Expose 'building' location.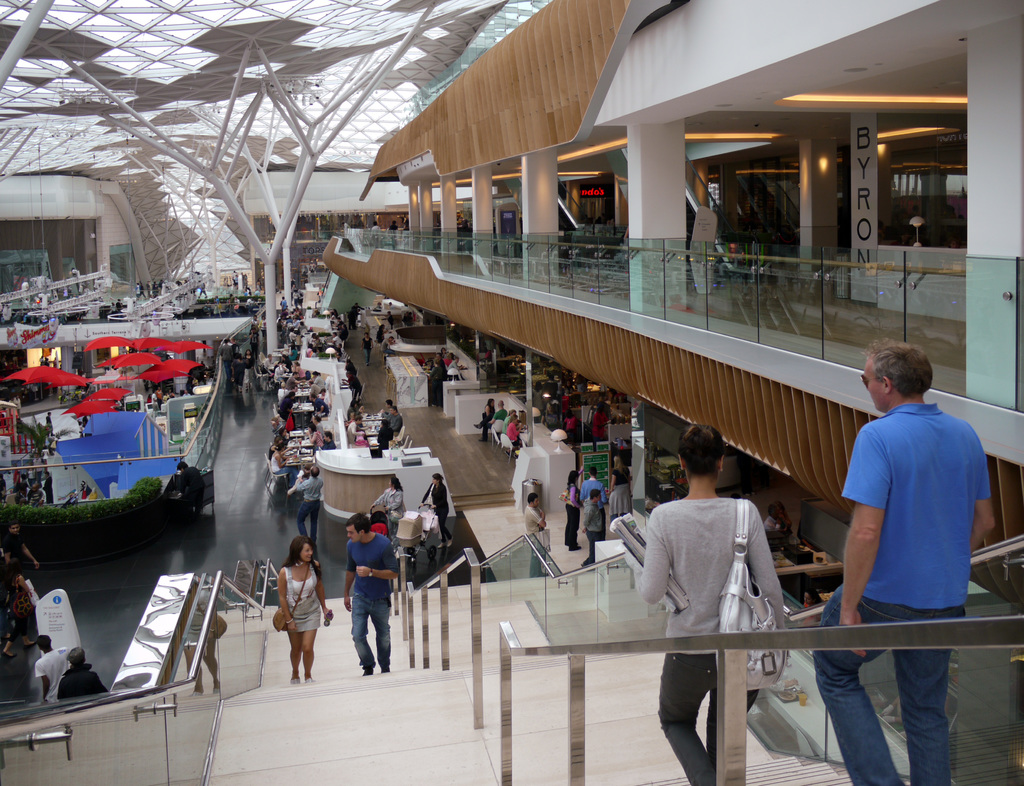
Exposed at bbox=(0, 0, 1023, 785).
